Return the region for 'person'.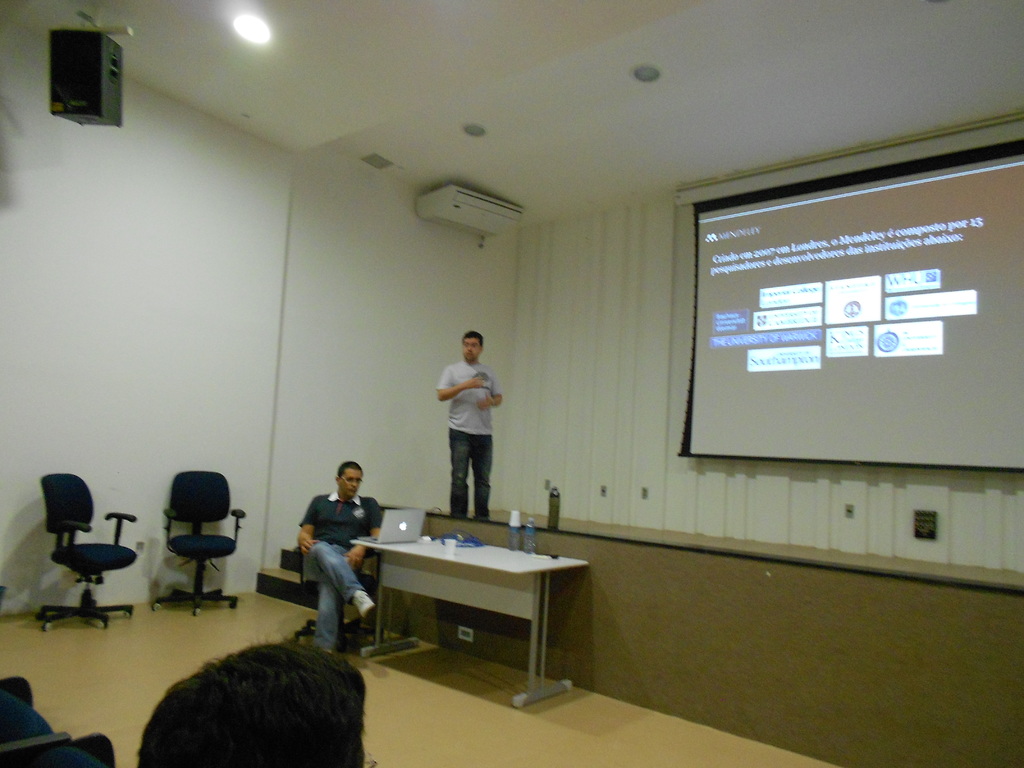
pyautogui.locateOnScreen(430, 323, 511, 532).
